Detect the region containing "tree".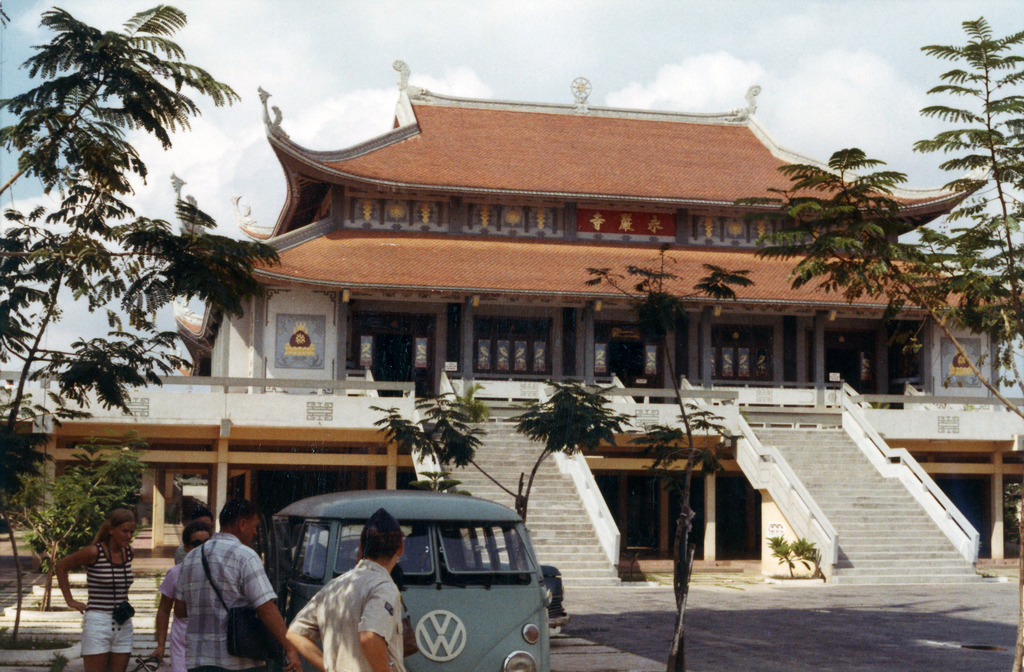
(0,3,286,643).
